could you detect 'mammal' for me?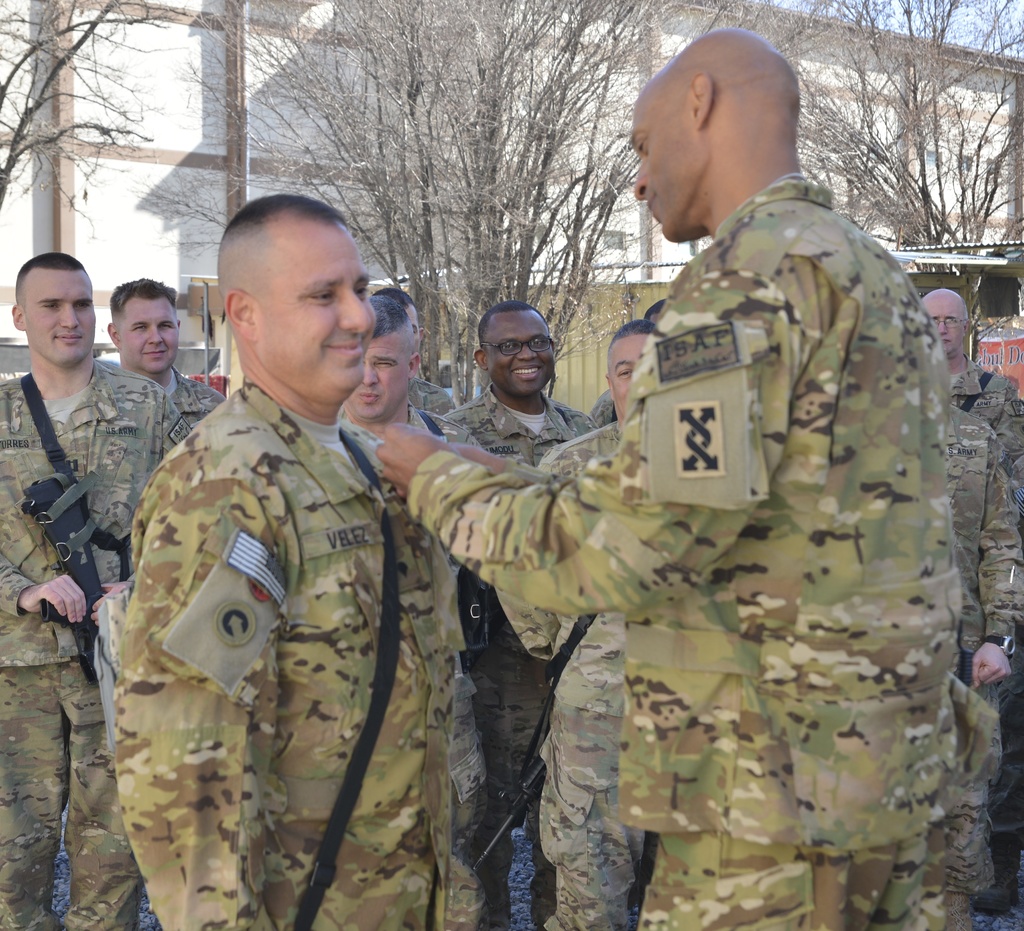
Detection result: [96,277,225,427].
